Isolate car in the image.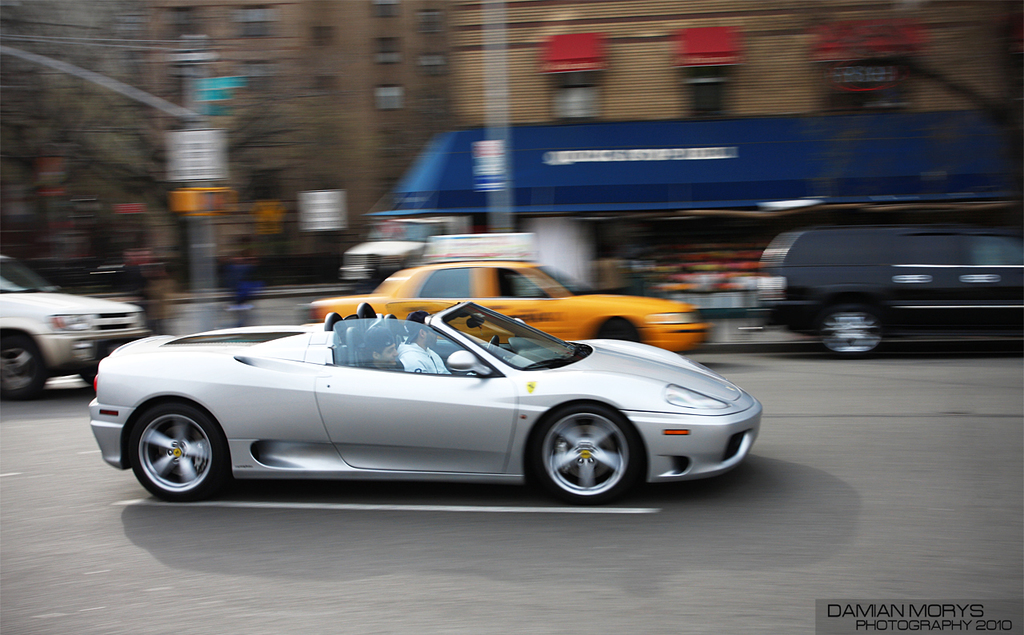
Isolated region: l=318, t=259, r=702, b=347.
